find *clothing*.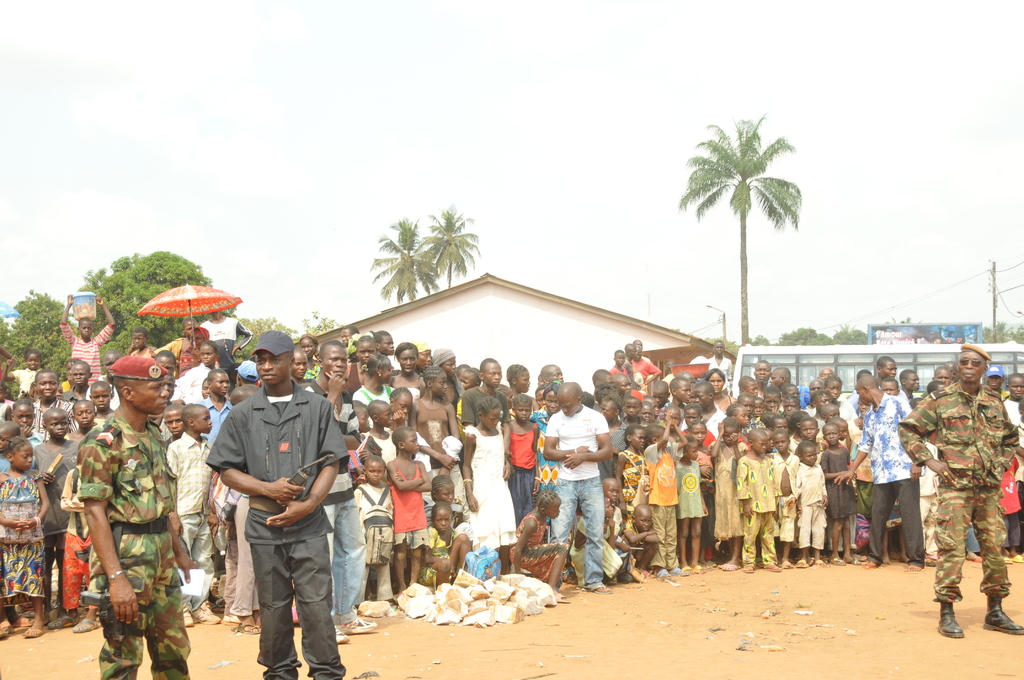
[x1=408, y1=389, x2=418, y2=403].
